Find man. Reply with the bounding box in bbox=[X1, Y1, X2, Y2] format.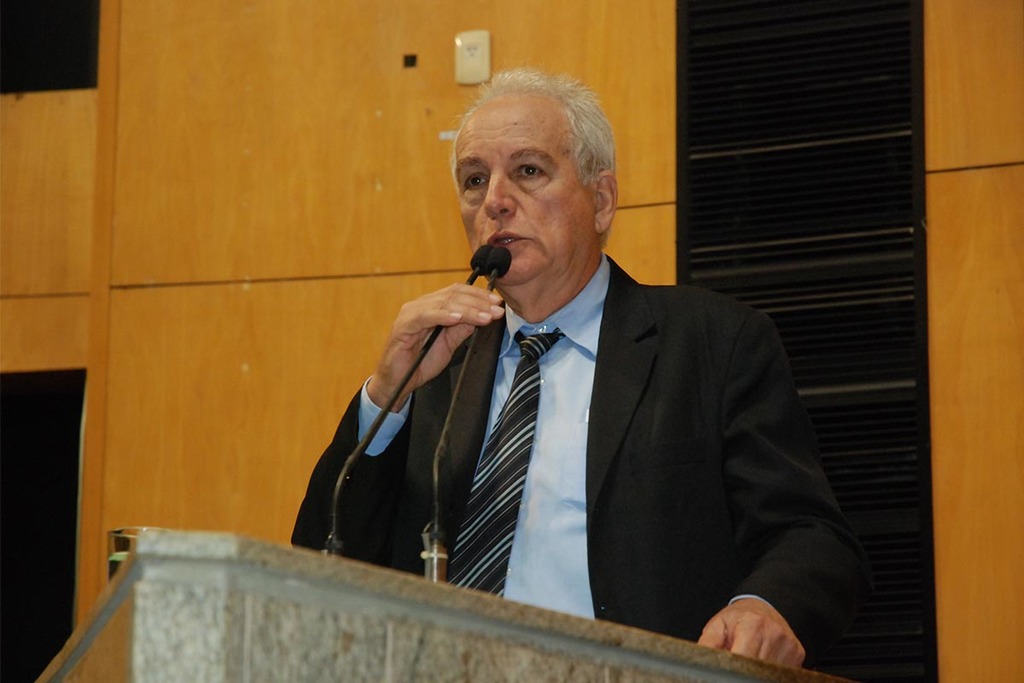
bbox=[290, 71, 869, 682].
